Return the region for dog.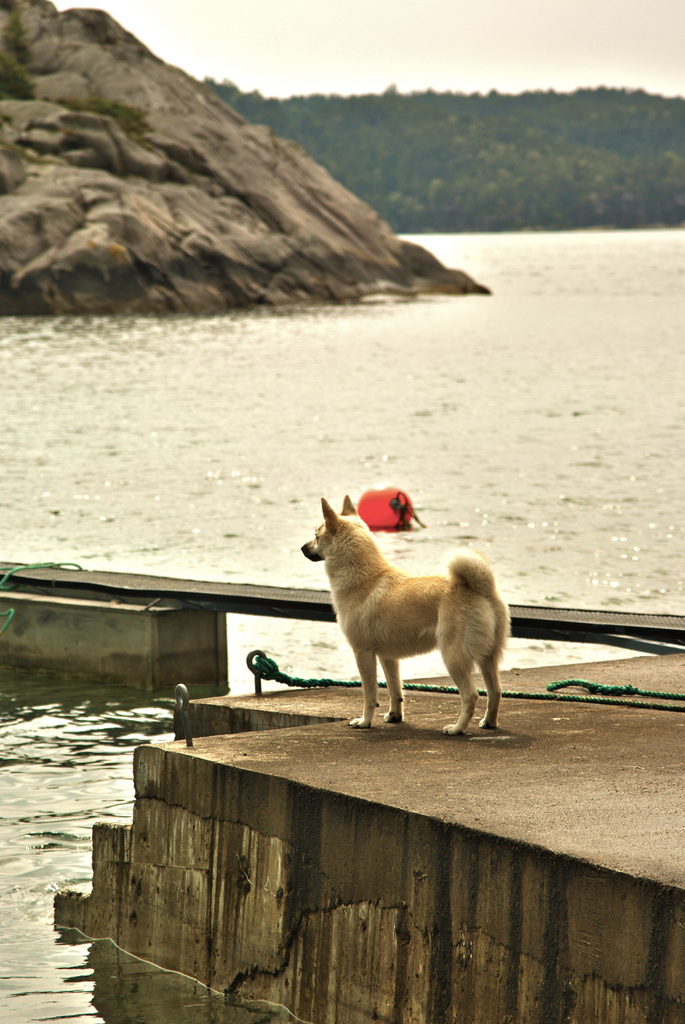
(300,494,513,735).
